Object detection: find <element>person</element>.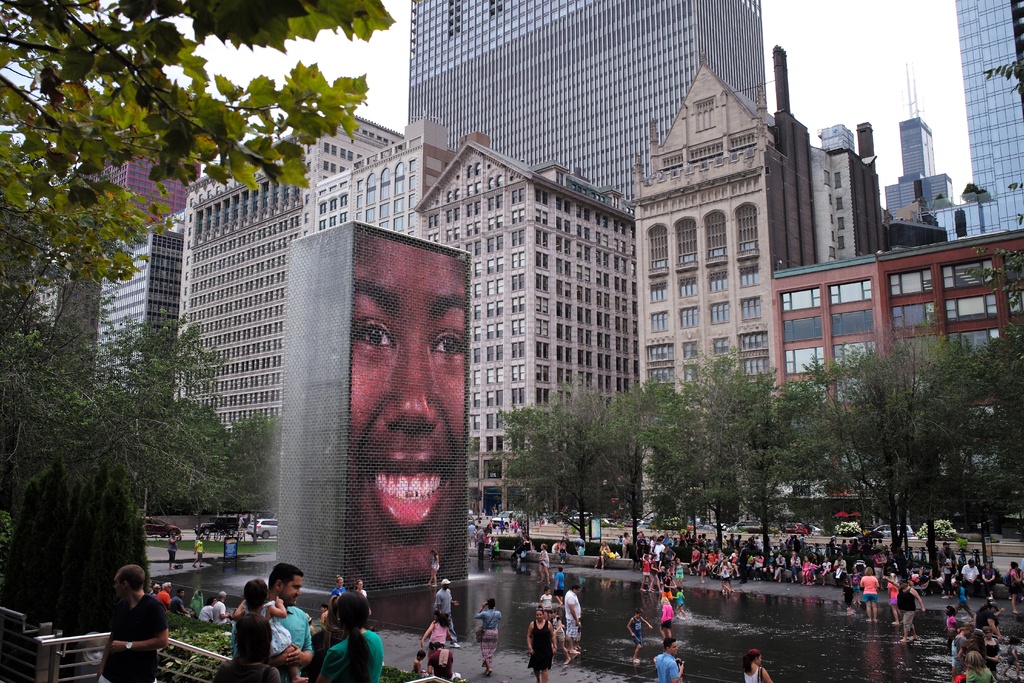
<region>436, 575, 453, 626</region>.
